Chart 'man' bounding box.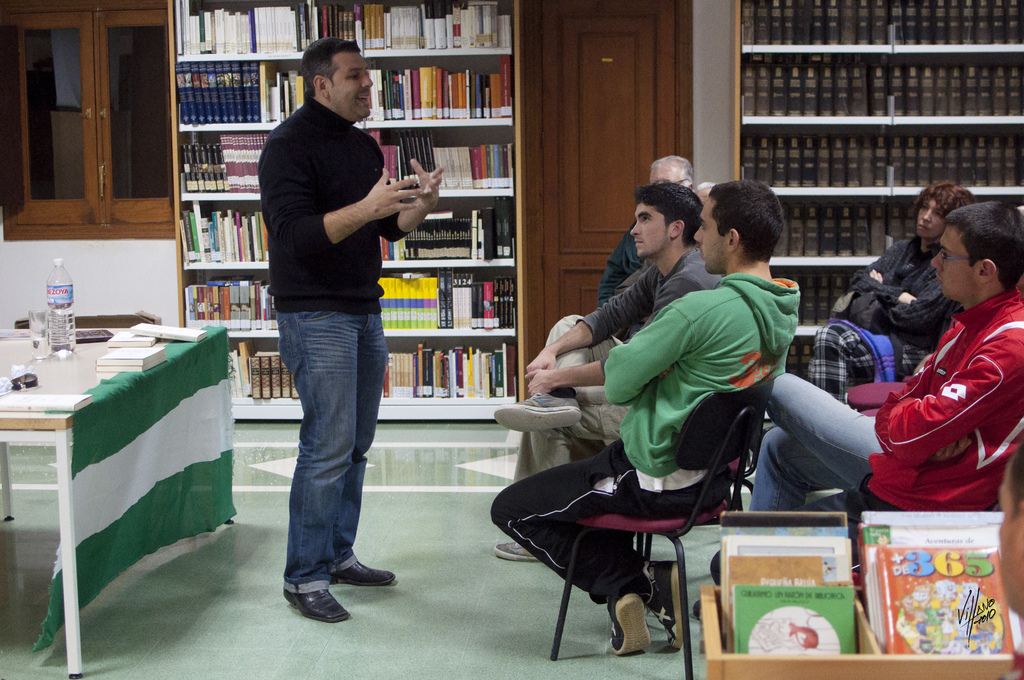
Charted: box=[488, 179, 729, 563].
